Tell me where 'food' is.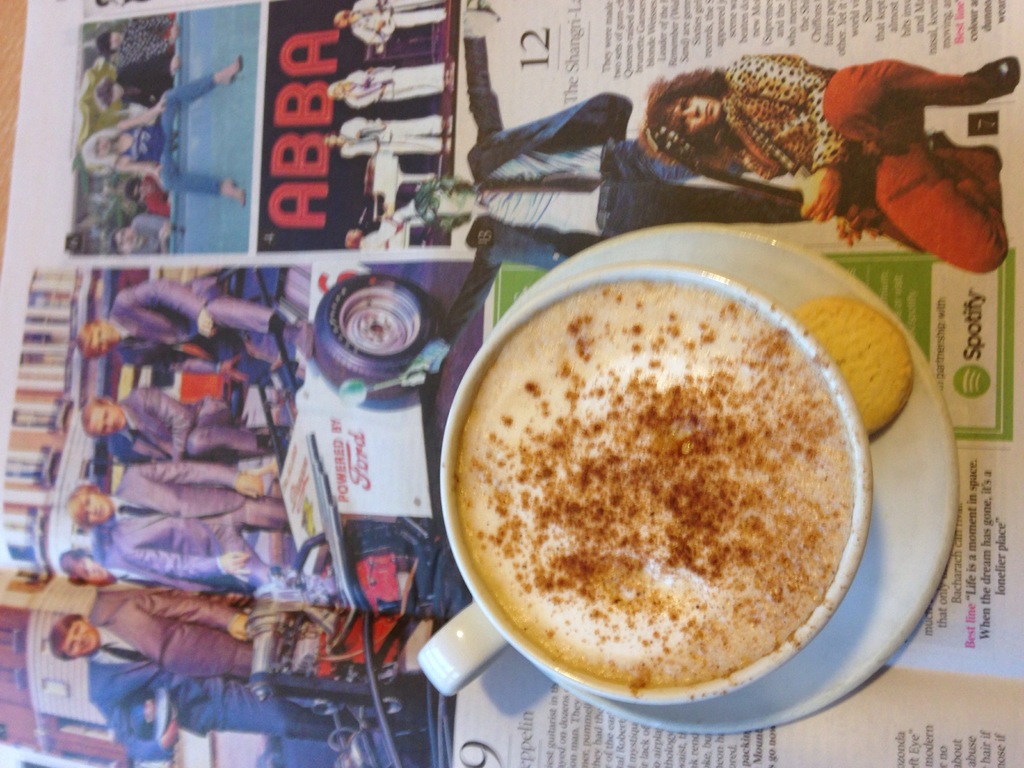
'food' is at select_region(874, 312, 912, 436).
